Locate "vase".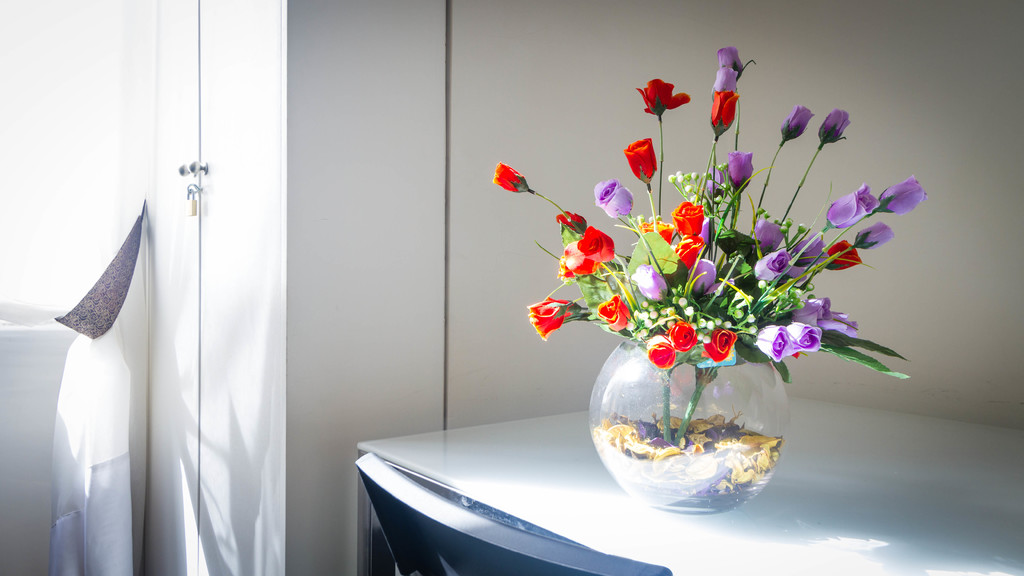
Bounding box: x1=588, y1=335, x2=790, y2=517.
